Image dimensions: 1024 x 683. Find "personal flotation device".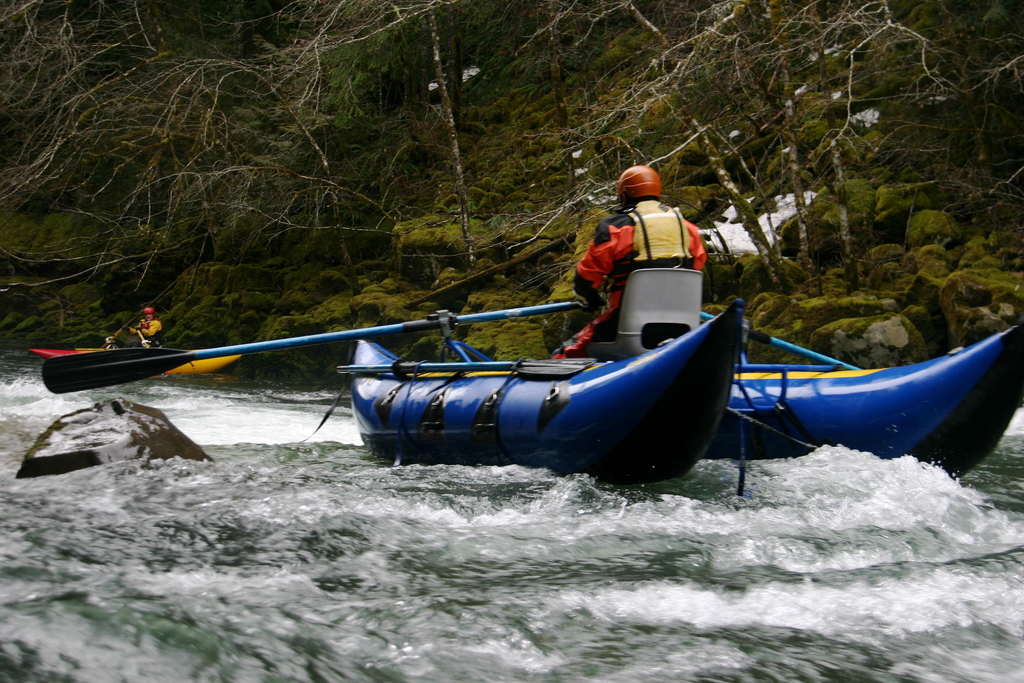
{"left": 611, "top": 199, "right": 700, "bottom": 286}.
